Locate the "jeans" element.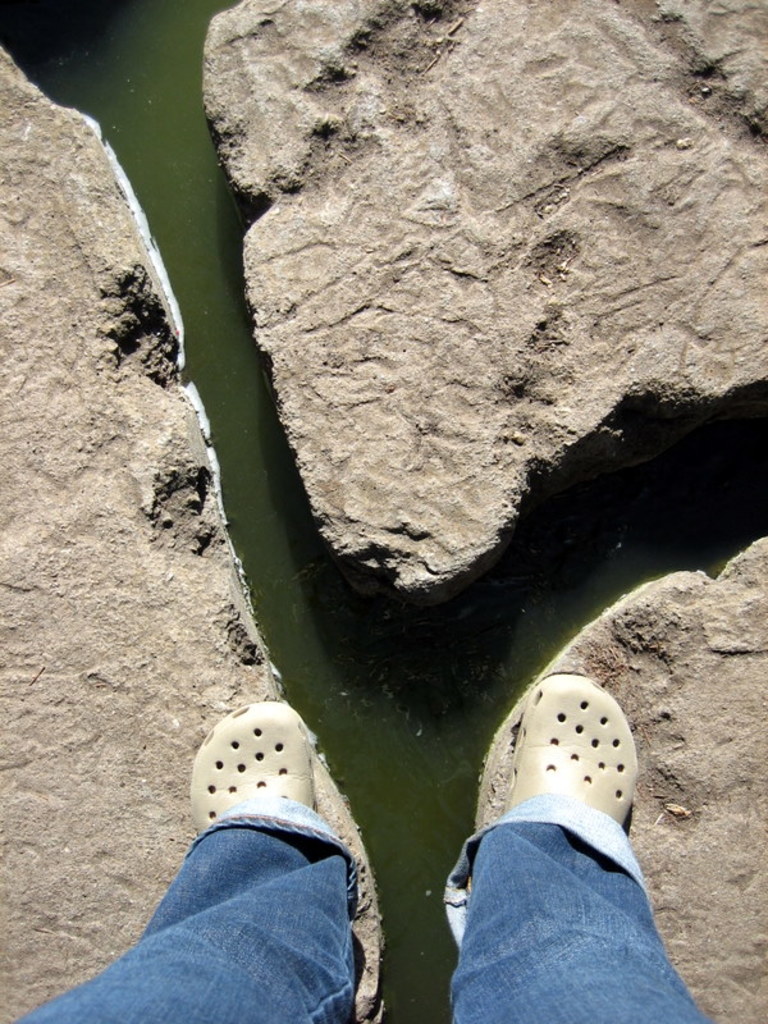
Element bbox: 9/790/708/1023.
